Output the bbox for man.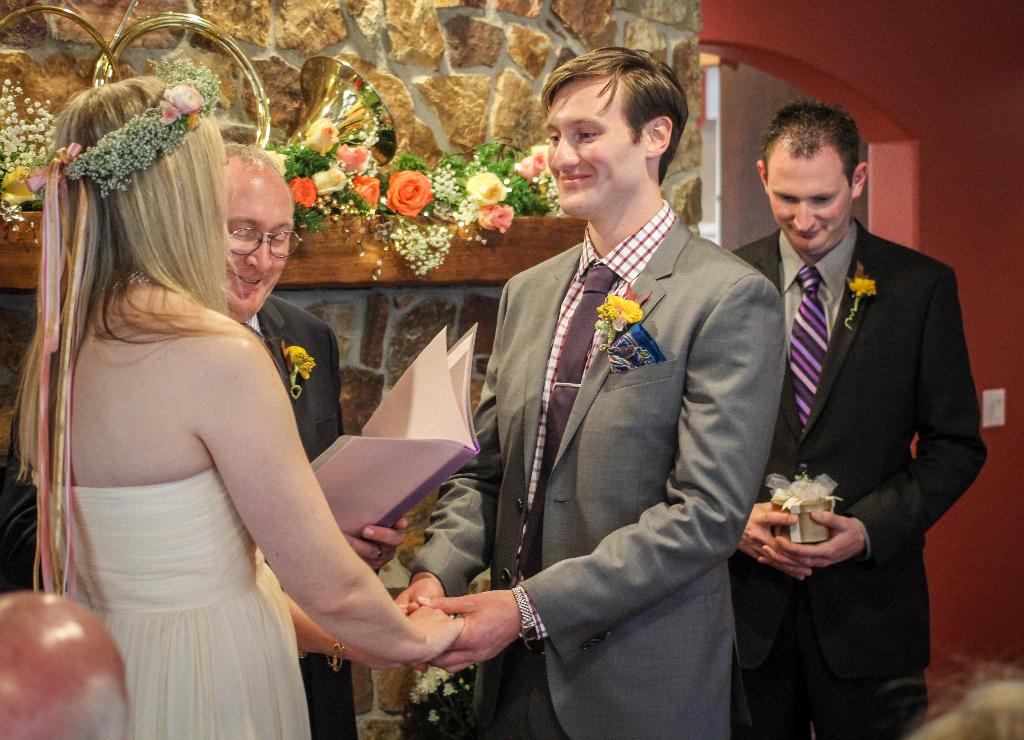
x1=390, y1=40, x2=778, y2=739.
